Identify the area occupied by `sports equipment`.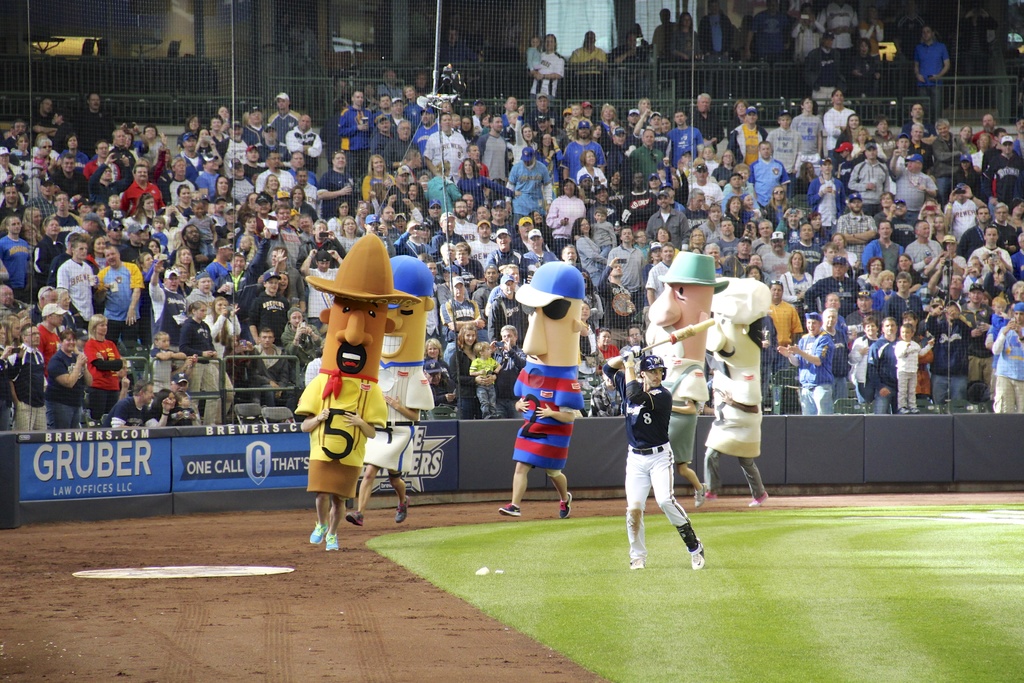
Area: select_region(635, 352, 671, 378).
